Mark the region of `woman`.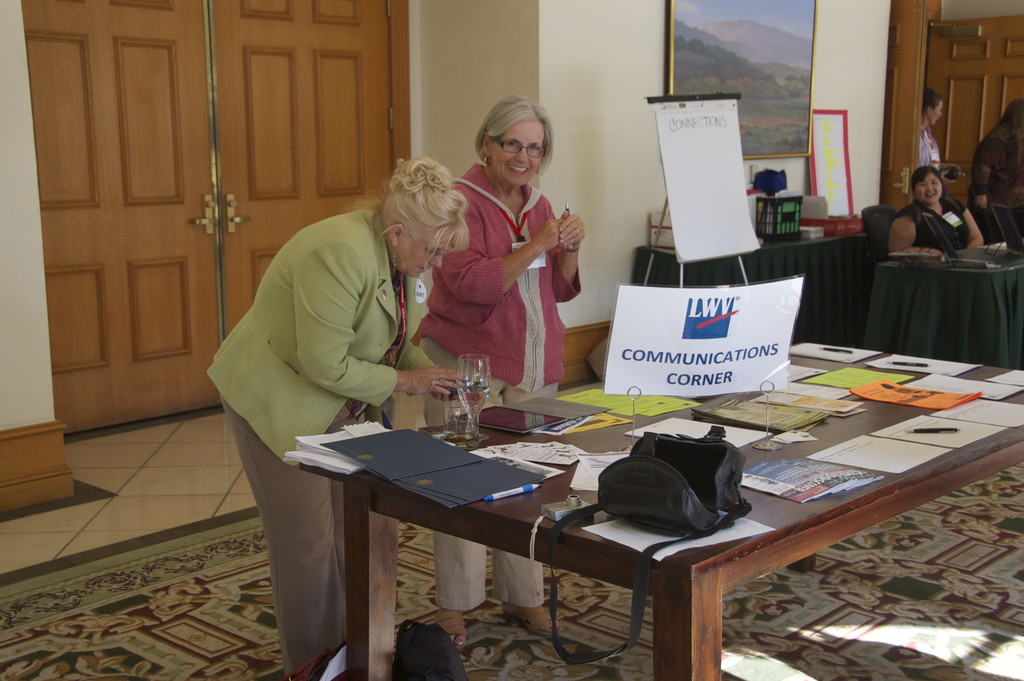
Region: select_region(963, 97, 1023, 248).
